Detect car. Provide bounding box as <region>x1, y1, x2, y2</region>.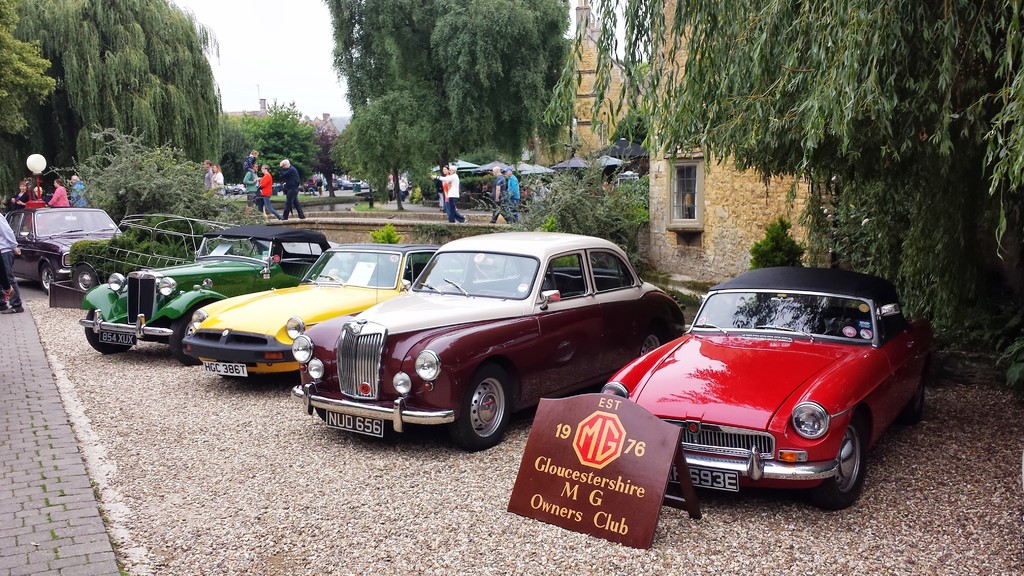
<region>3, 203, 129, 287</region>.
